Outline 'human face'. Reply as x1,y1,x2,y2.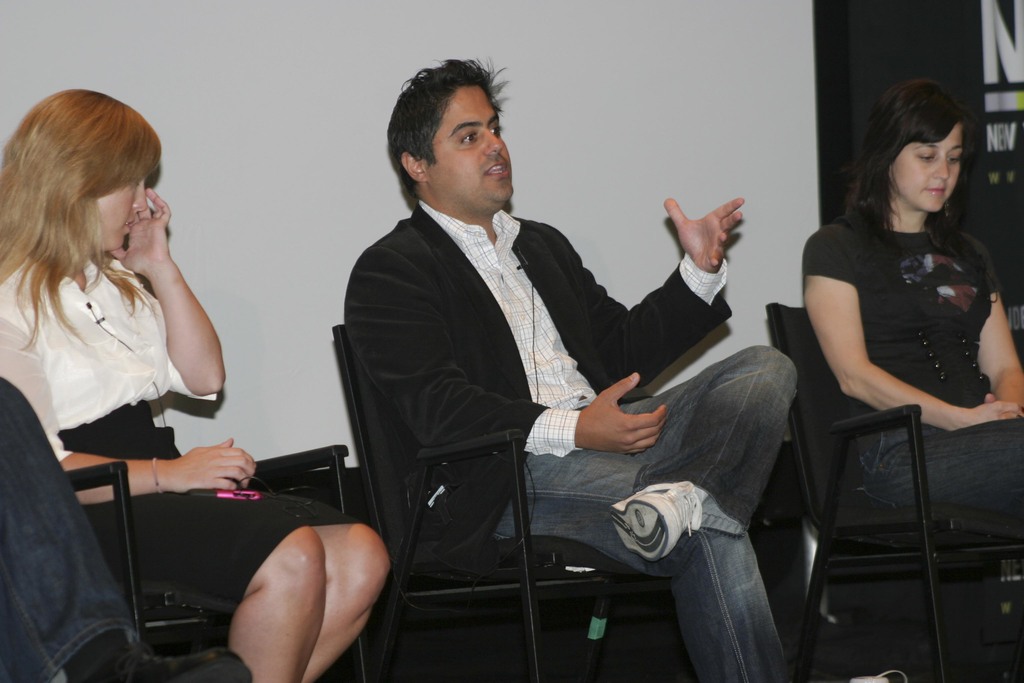
901,138,961,211.
